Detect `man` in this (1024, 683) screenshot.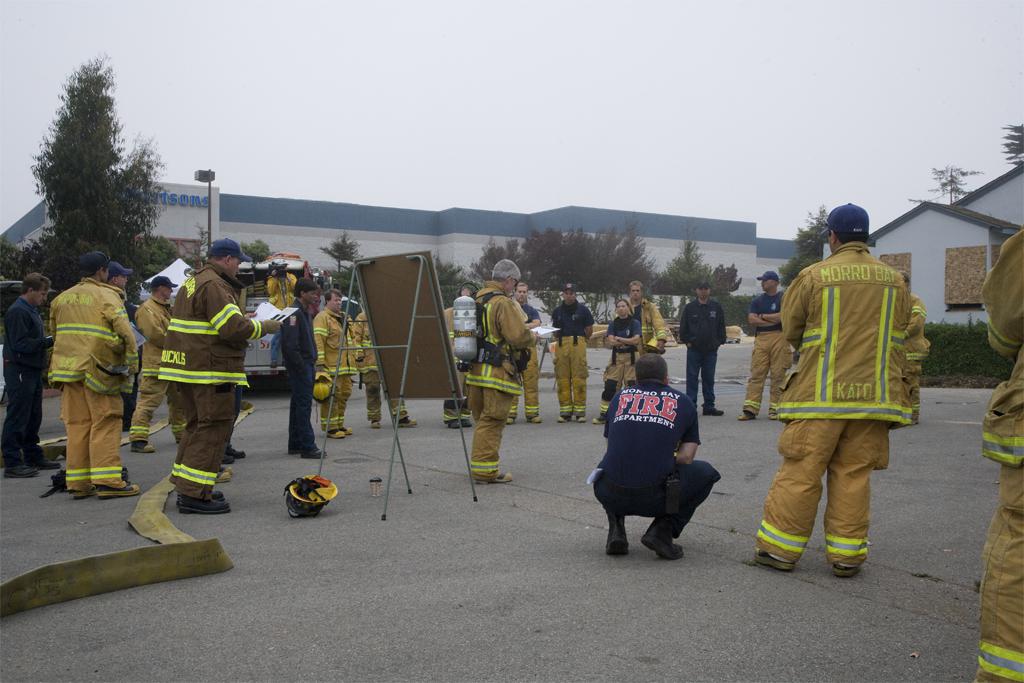
Detection: bbox=(738, 272, 784, 422).
